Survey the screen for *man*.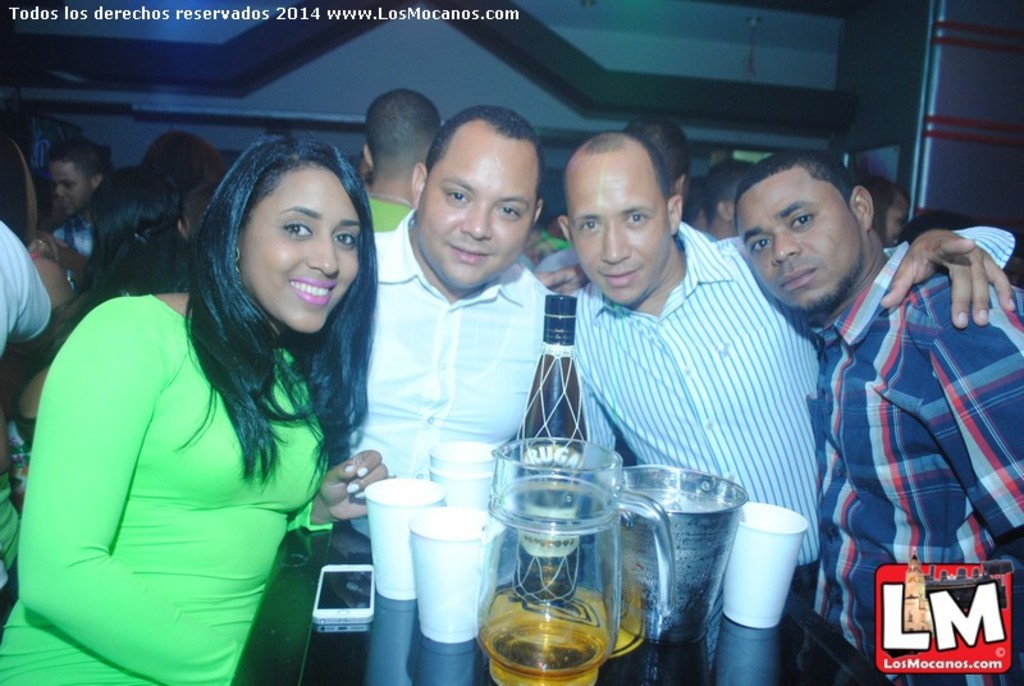
Survey found: detection(554, 129, 1020, 604).
